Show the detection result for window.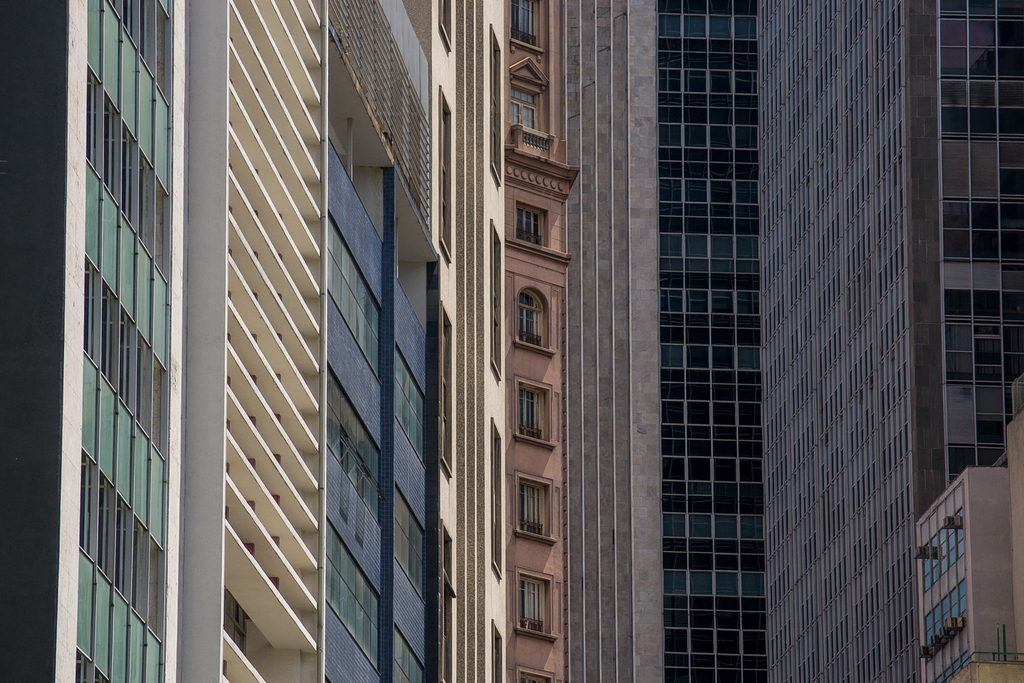
[957, 541, 964, 561].
